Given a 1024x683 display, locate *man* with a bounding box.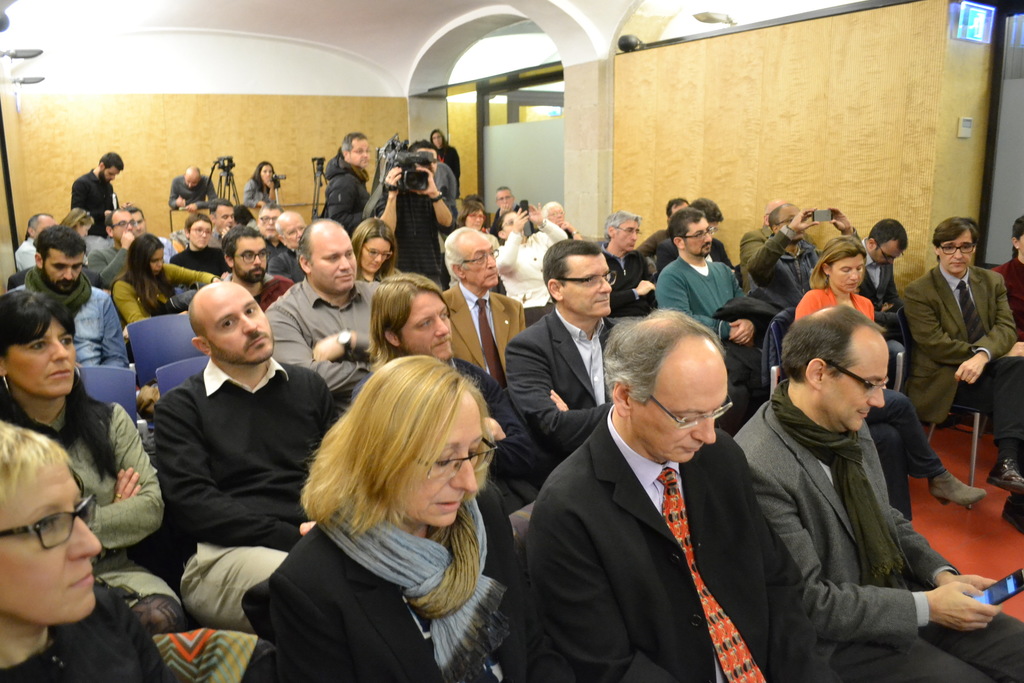
Located: BBox(593, 209, 659, 306).
